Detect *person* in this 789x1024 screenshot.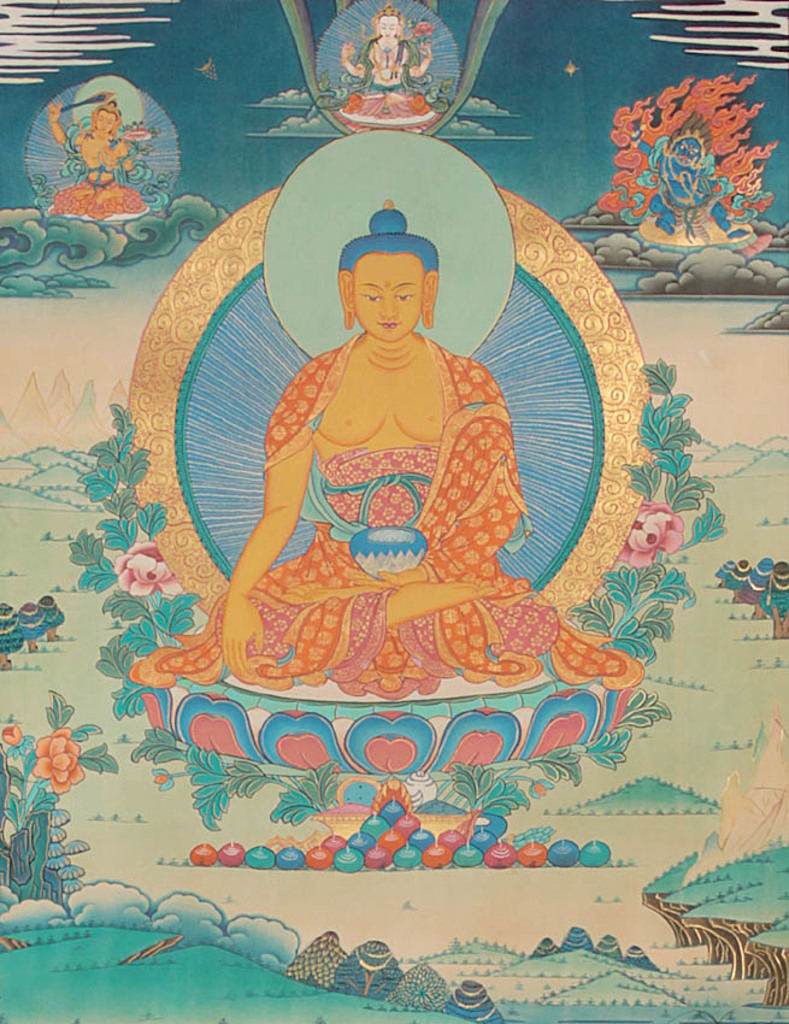
Detection: Rect(214, 201, 554, 683).
